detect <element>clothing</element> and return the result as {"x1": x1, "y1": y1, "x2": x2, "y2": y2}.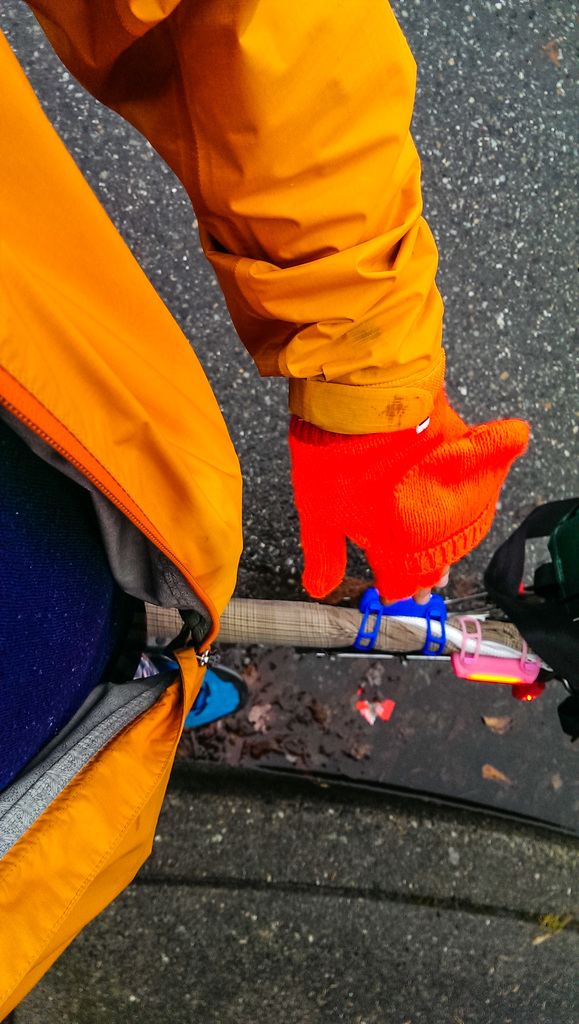
{"x1": 0, "y1": 19, "x2": 240, "y2": 1023}.
